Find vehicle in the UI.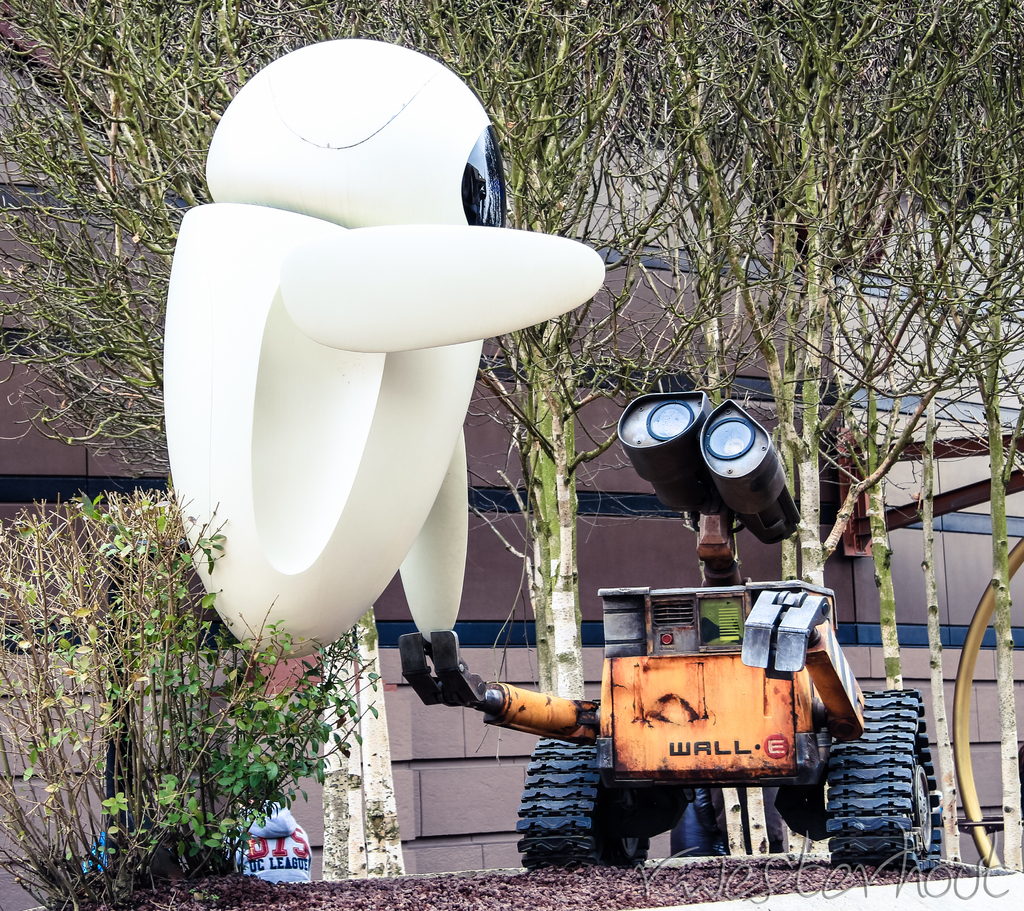
UI element at [x1=397, y1=387, x2=933, y2=875].
